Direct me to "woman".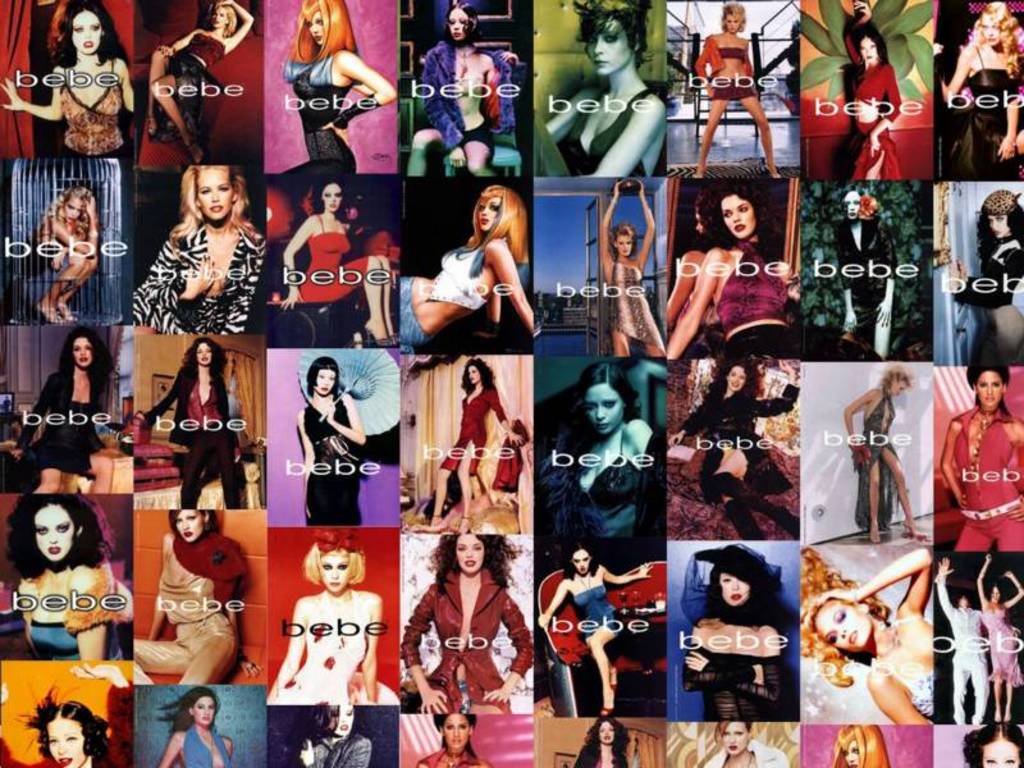
Direction: {"x1": 0, "y1": 662, "x2": 136, "y2": 767}.
